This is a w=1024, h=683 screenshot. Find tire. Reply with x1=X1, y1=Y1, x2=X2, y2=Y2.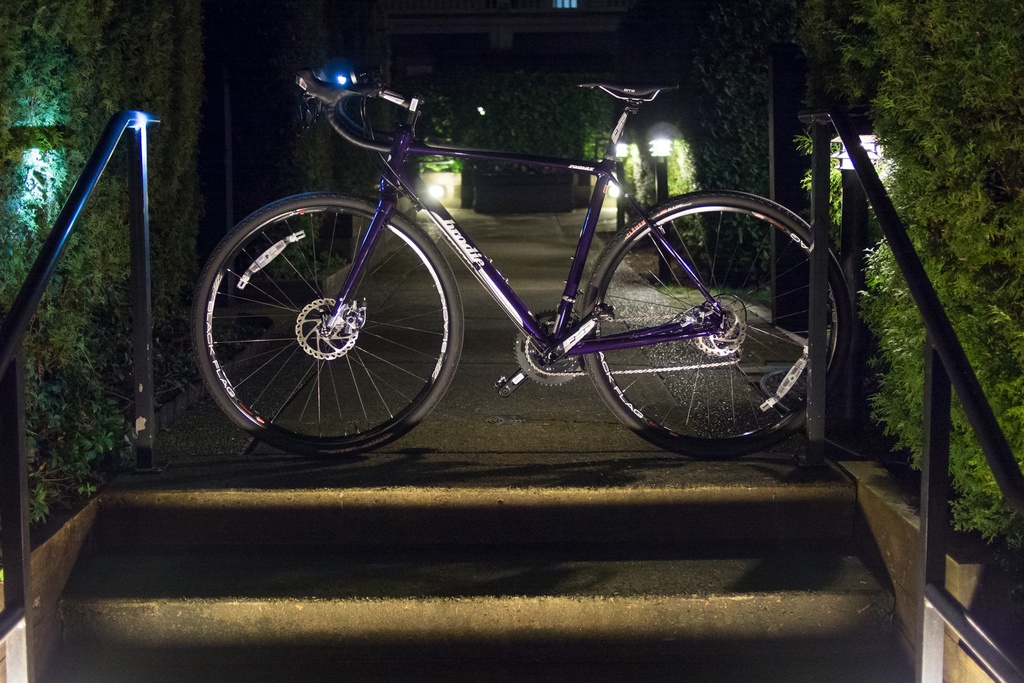
x1=196, y1=178, x2=463, y2=445.
